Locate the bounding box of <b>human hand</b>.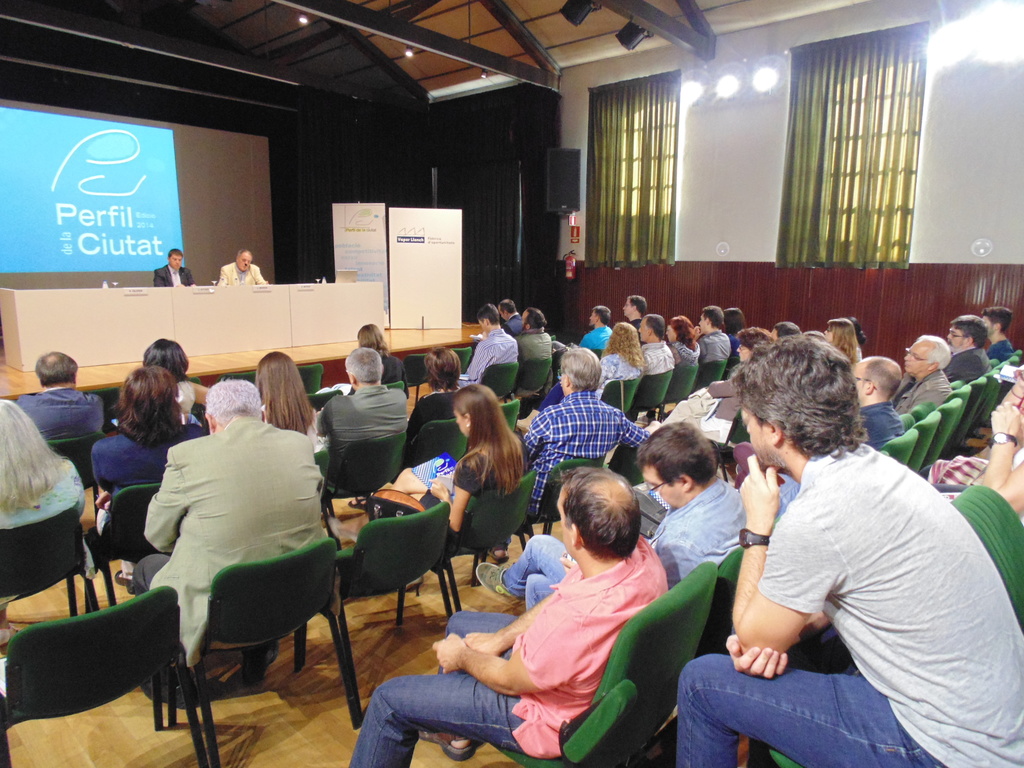
Bounding box: (462,630,505,659).
